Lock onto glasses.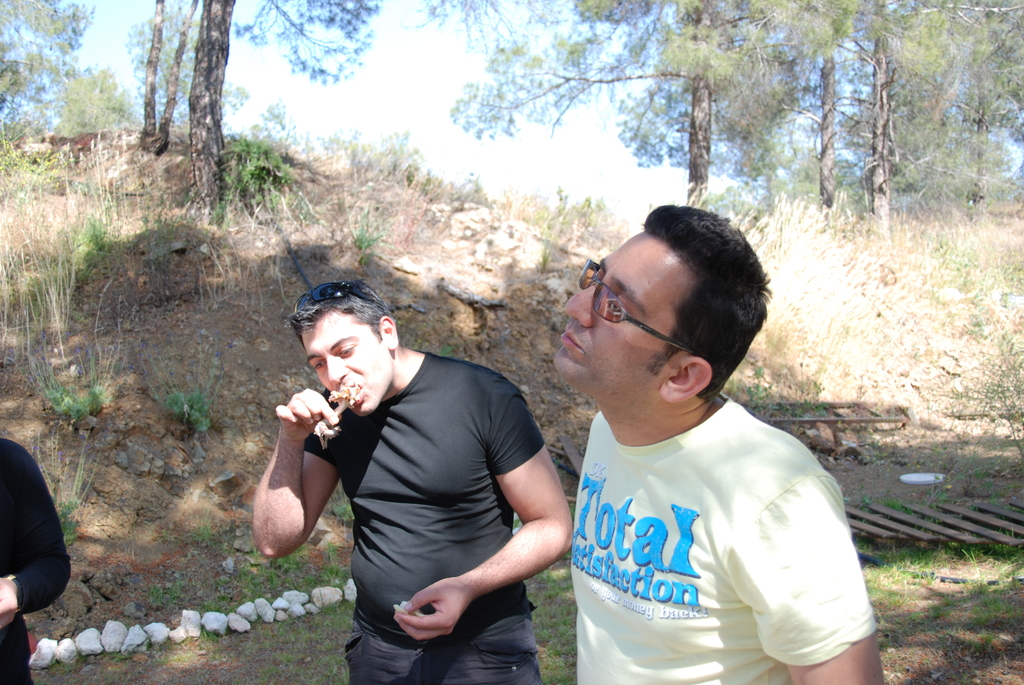
Locked: <region>577, 256, 696, 358</region>.
